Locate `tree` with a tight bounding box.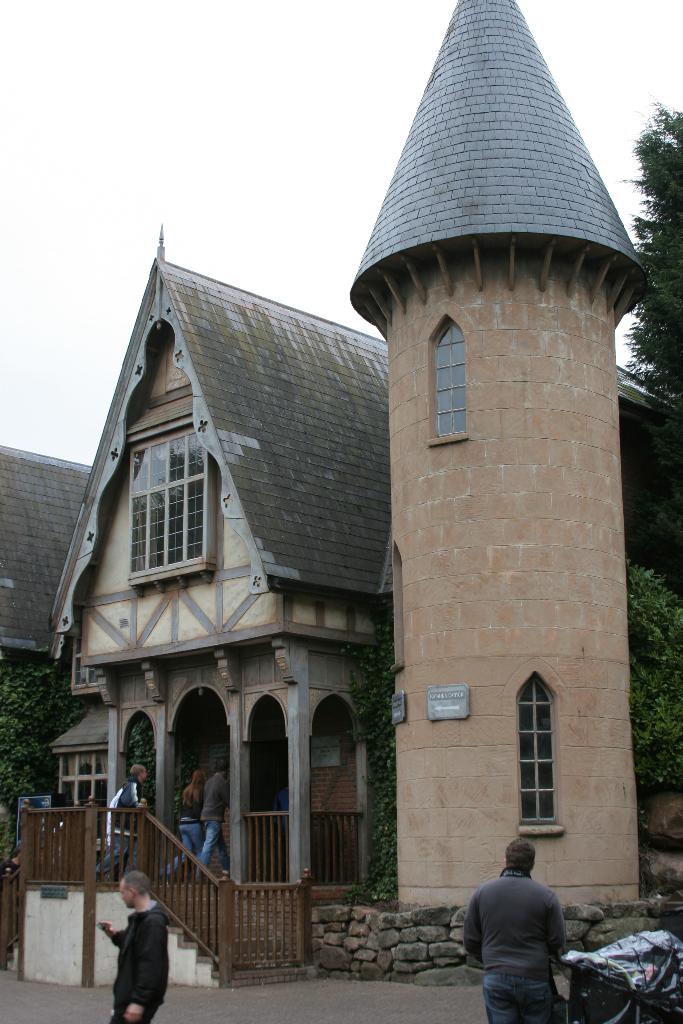
351,529,682,896.
